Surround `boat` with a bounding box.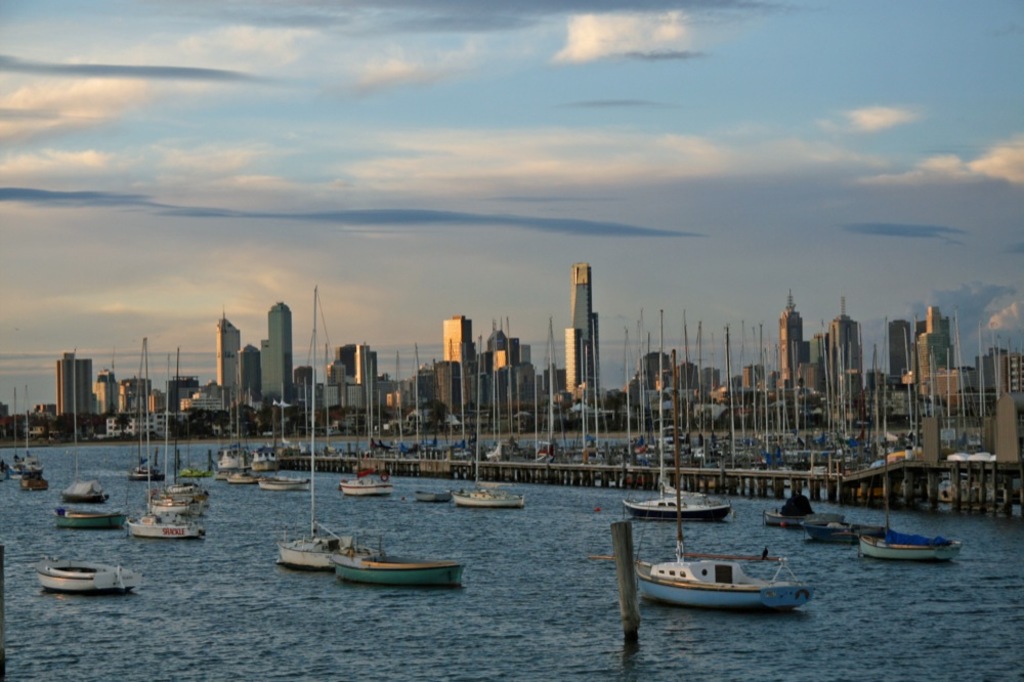
detection(49, 507, 124, 528).
